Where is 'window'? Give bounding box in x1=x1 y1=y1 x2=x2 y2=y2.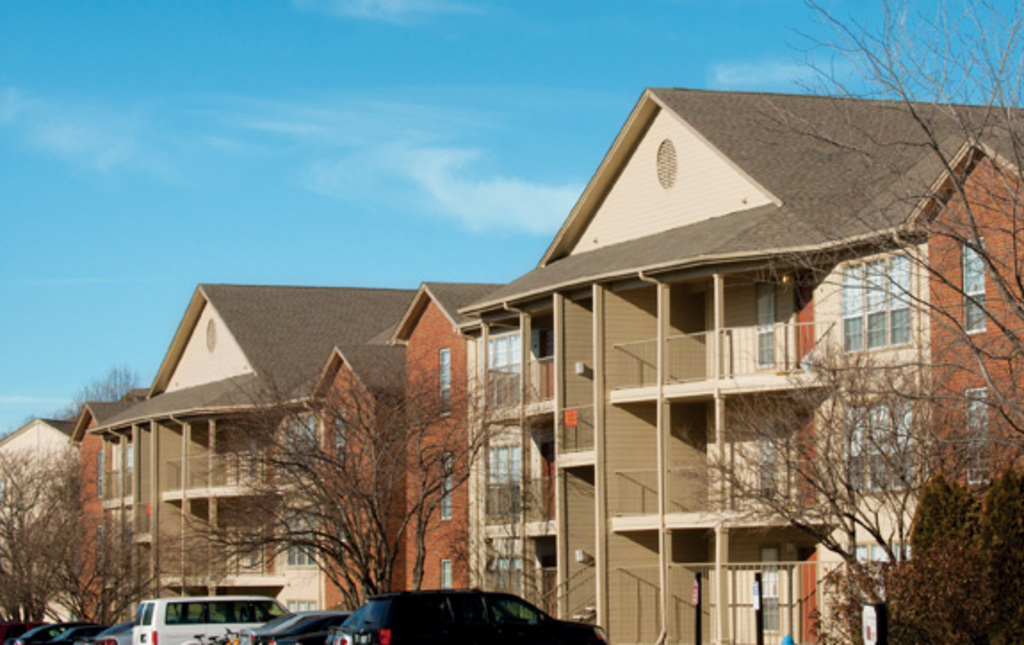
x1=960 y1=232 x2=985 y2=333.
